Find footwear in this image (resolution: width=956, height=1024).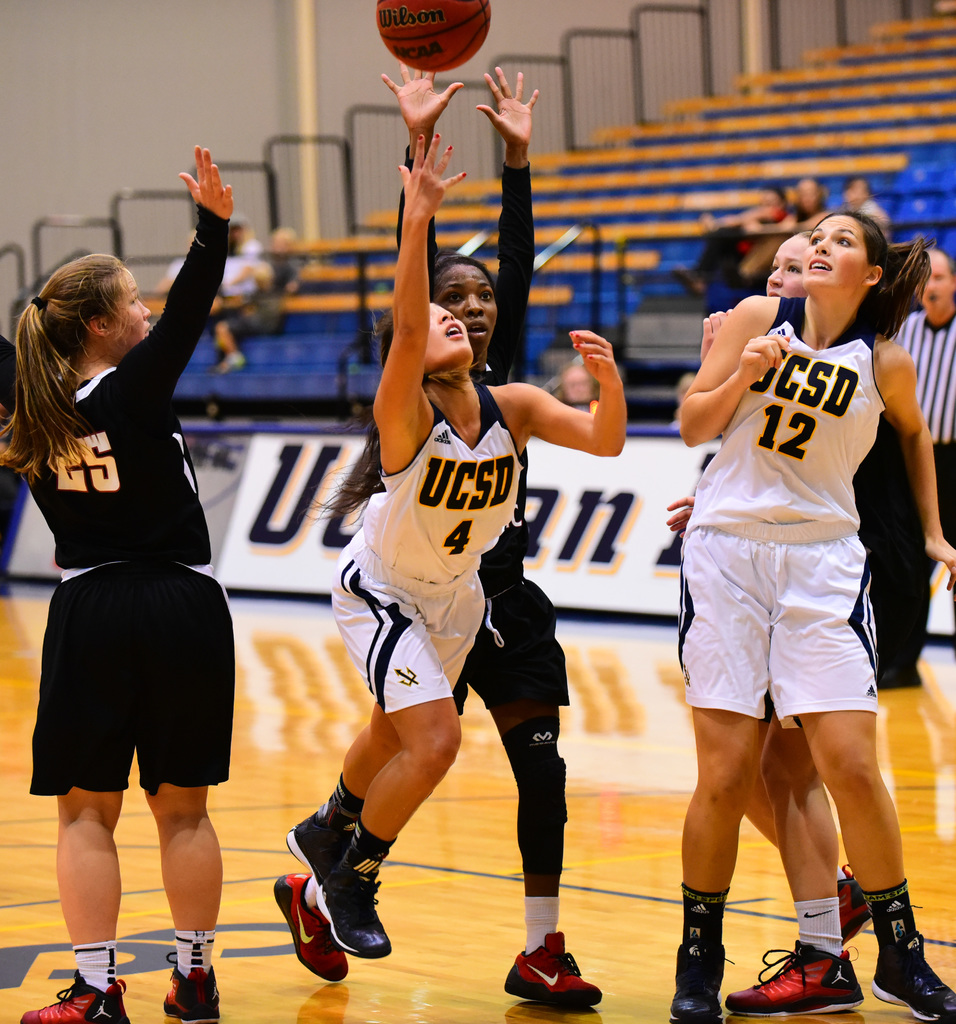
l=505, t=923, r=604, b=1020.
